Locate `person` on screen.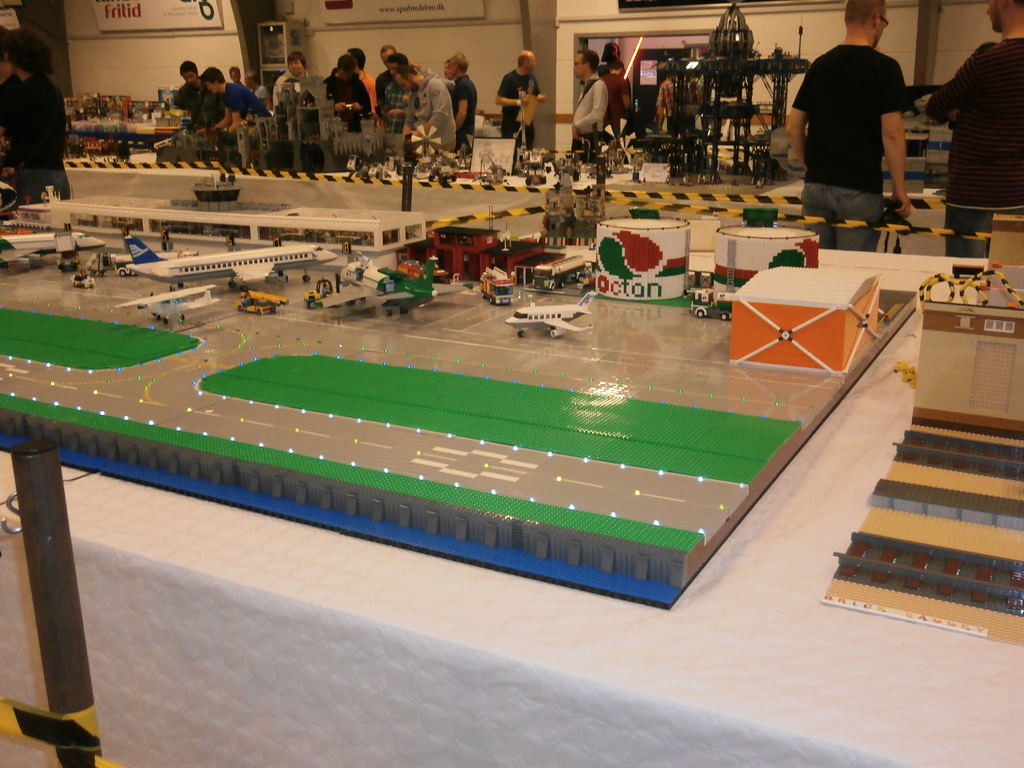
On screen at bbox=(169, 57, 234, 146).
